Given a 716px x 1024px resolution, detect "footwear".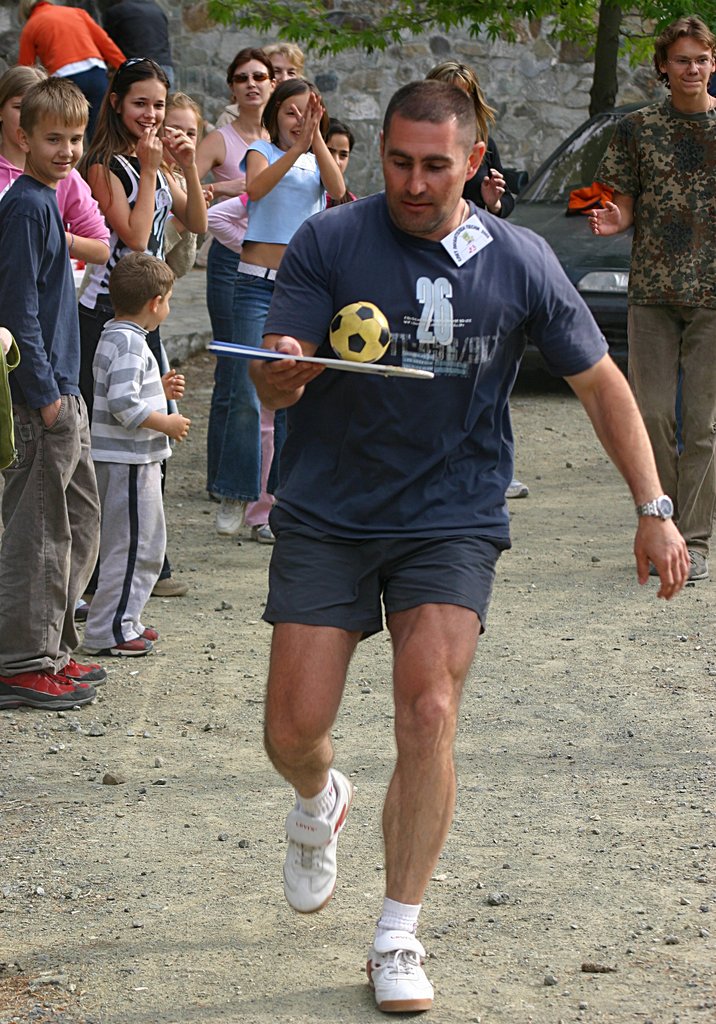
Rect(53, 657, 118, 691).
